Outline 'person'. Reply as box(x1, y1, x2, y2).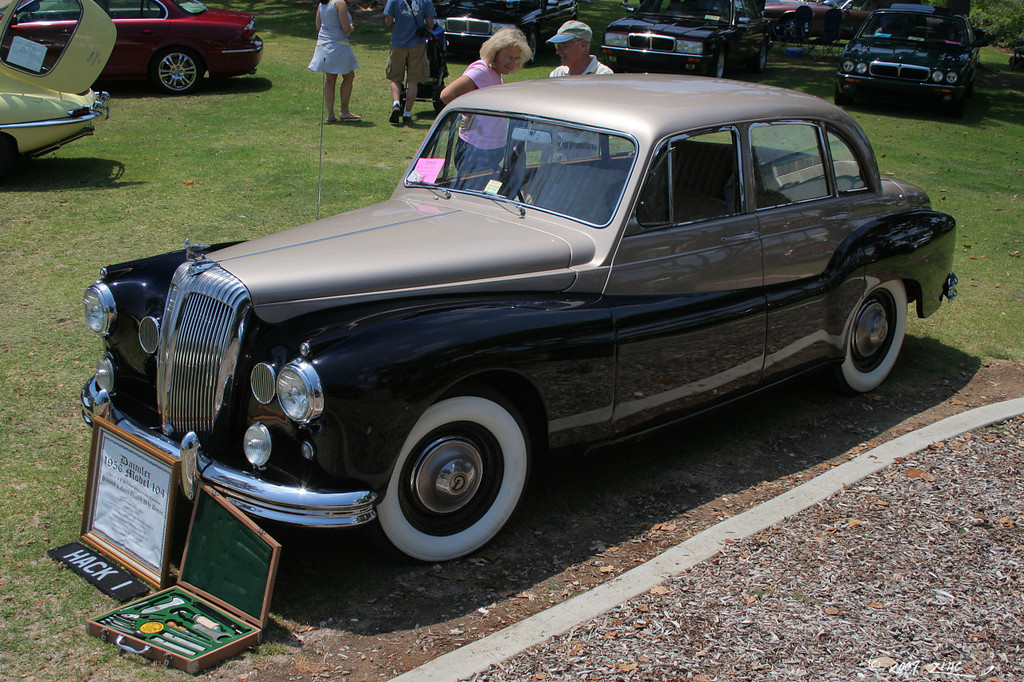
box(435, 26, 533, 177).
